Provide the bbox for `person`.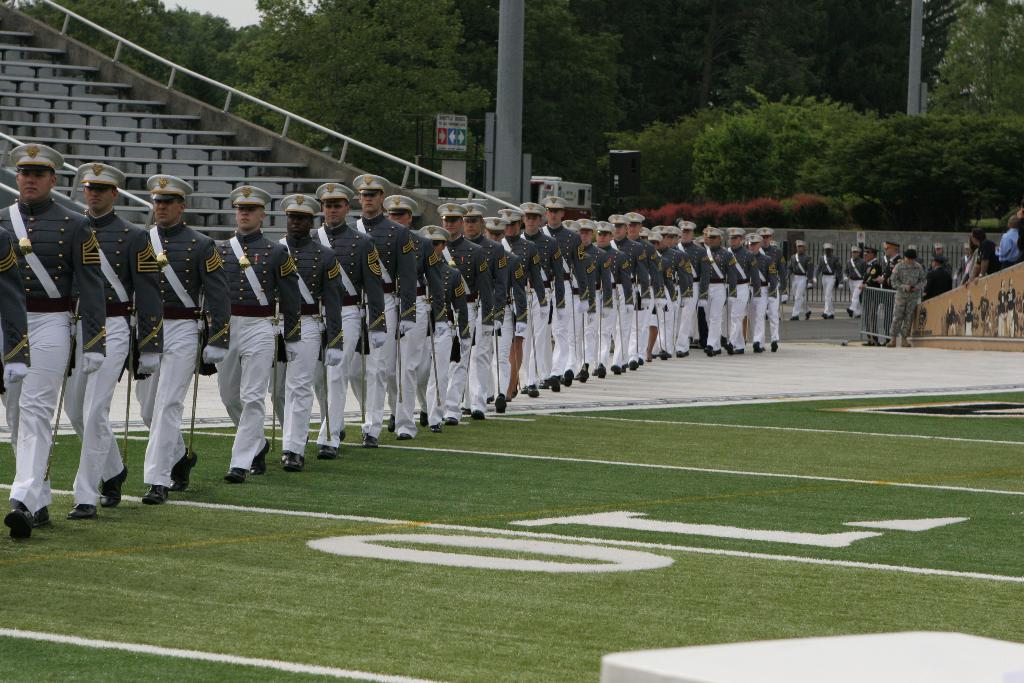
left=867, top=234, right=898, bottom=350.
